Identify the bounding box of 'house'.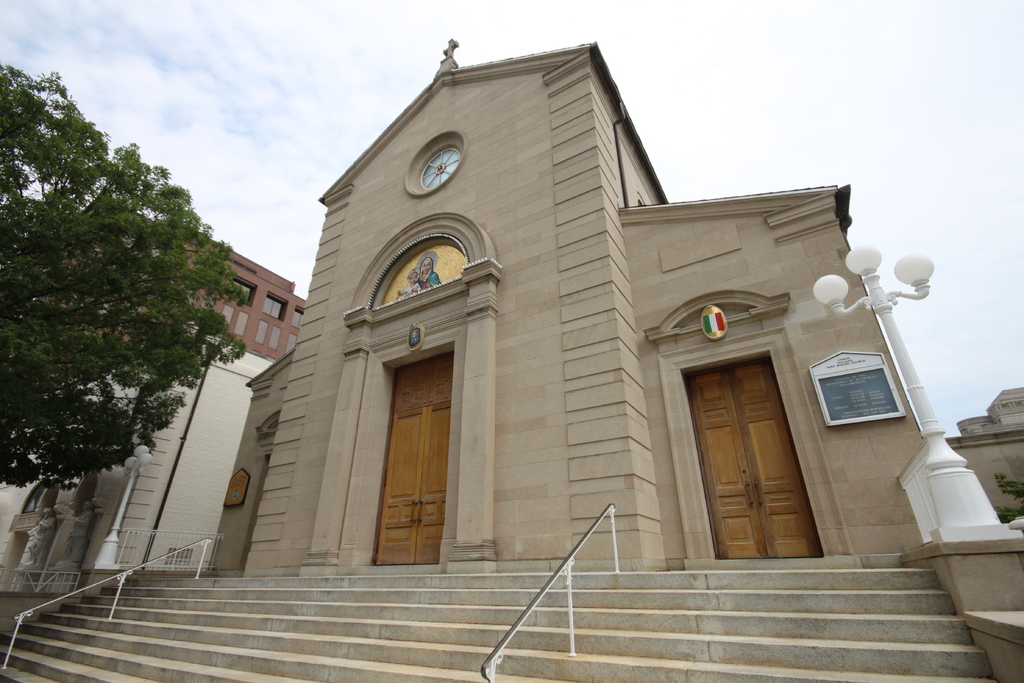
0/183/308/593.
